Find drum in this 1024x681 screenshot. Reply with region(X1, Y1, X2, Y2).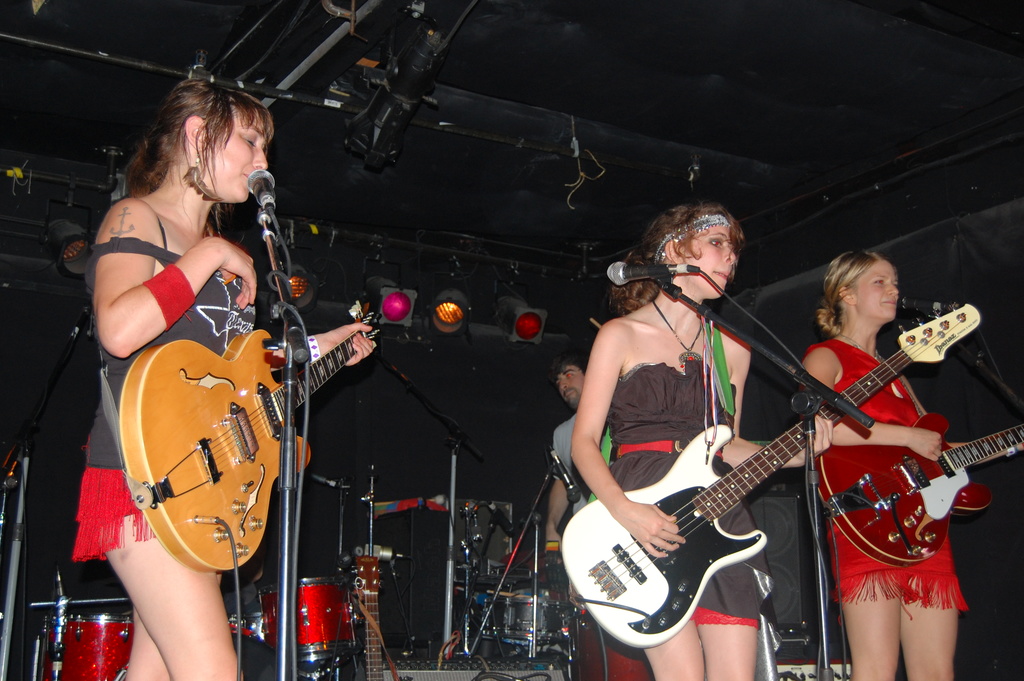
region(465, 593, 502, 639).
